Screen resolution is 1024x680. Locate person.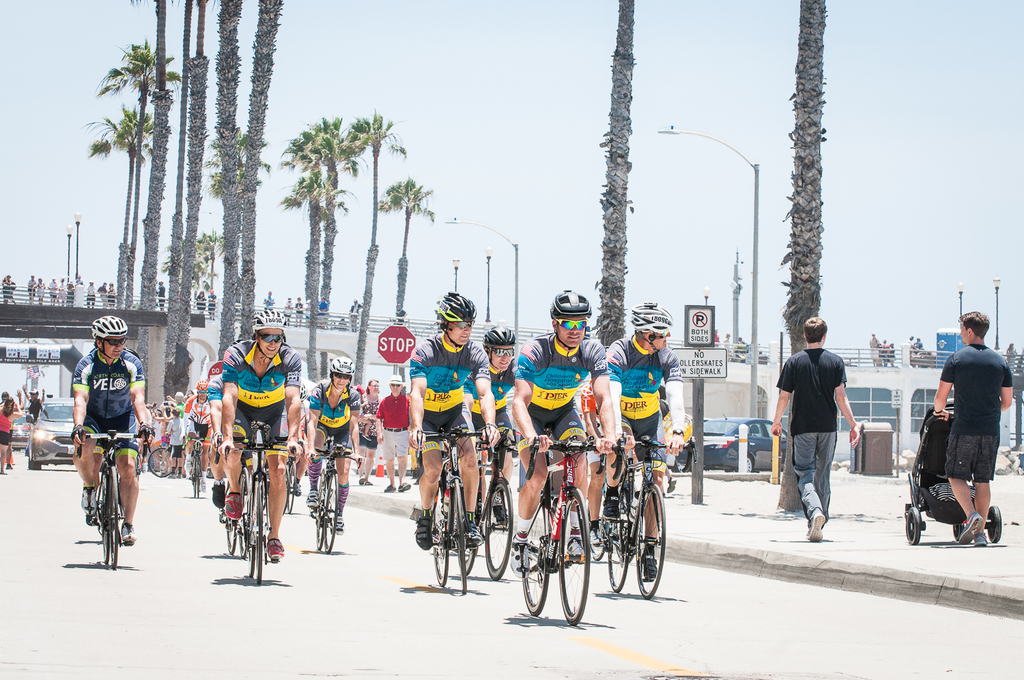
l=0, t=388, r=28, b=474.
